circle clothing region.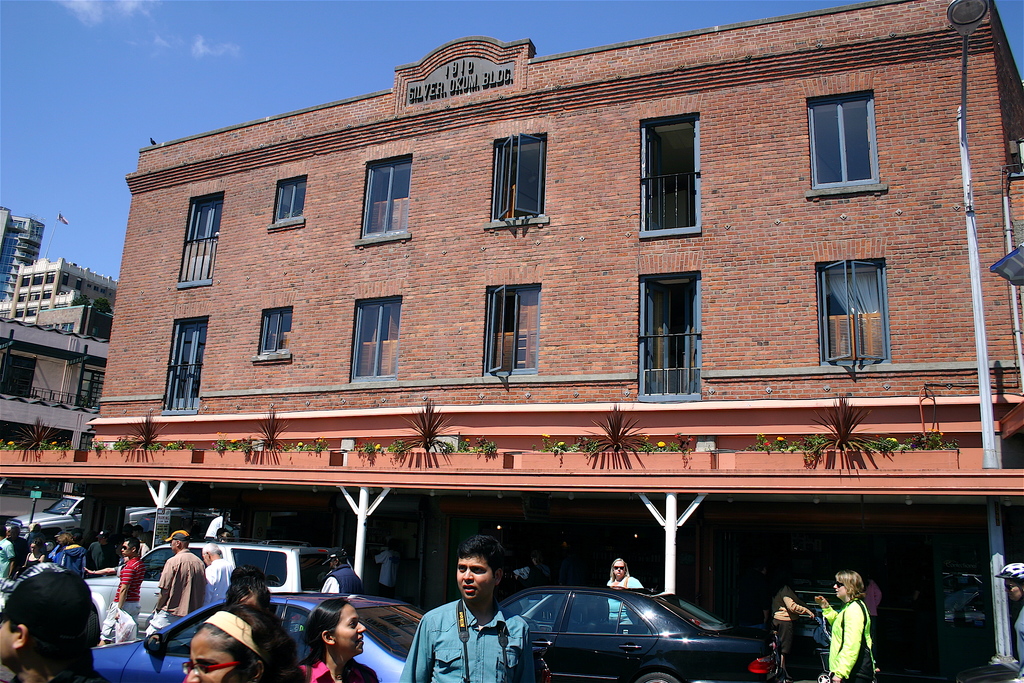
Region: left=202, top=557, right=233, bottom=604.
